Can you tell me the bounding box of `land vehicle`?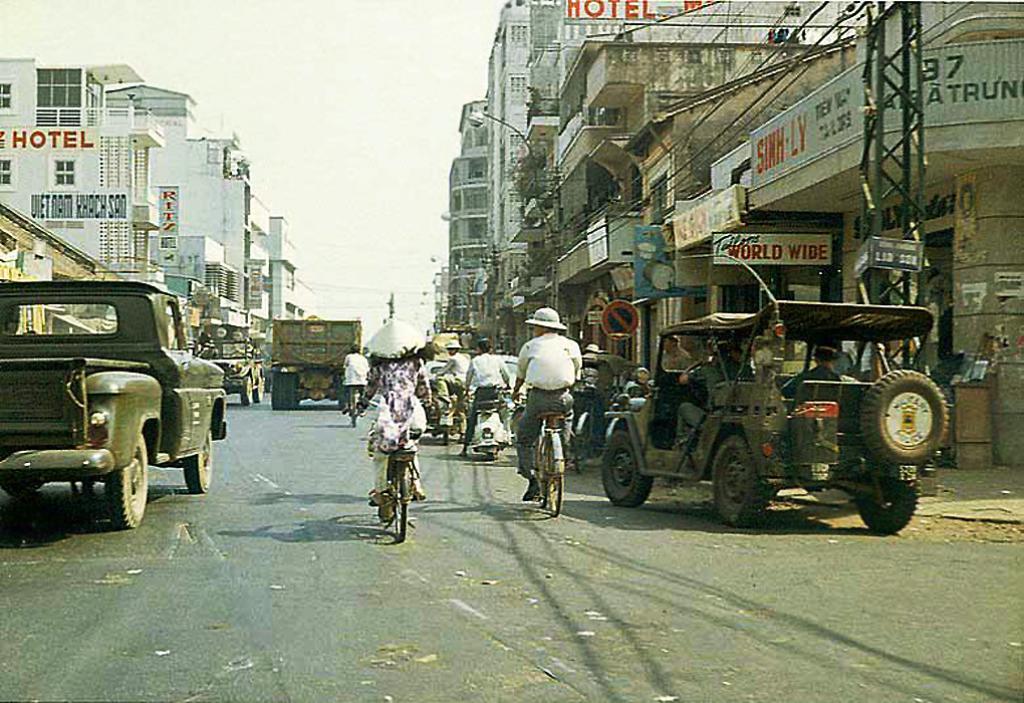
[x1=346, y1=388, x2=358, y2=426].
